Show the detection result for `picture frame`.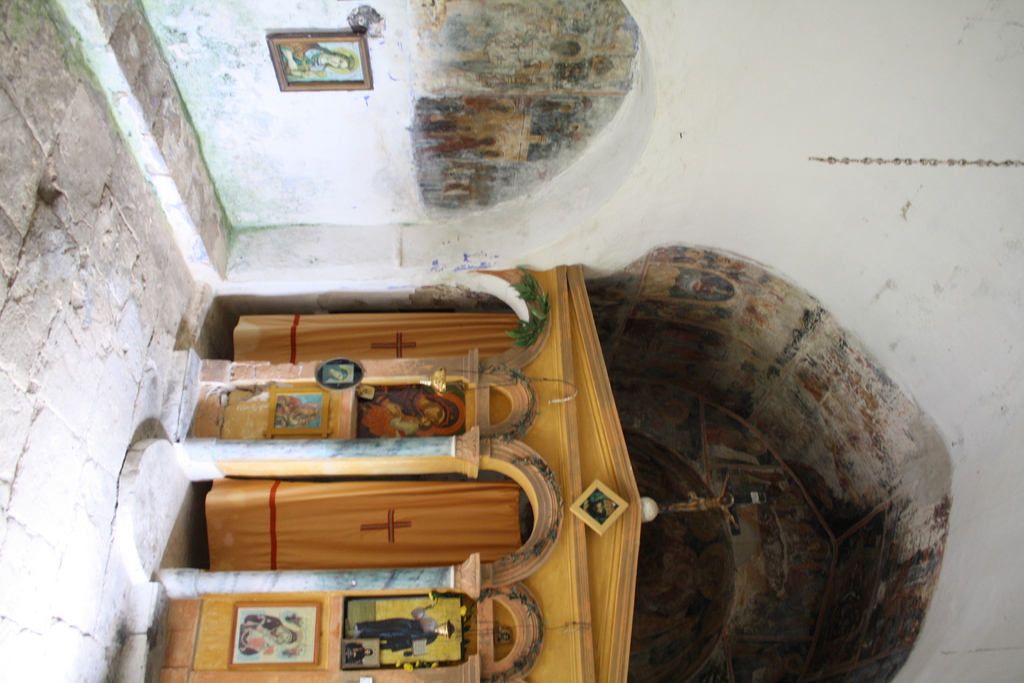
crop(228, 601, 320, 671).
